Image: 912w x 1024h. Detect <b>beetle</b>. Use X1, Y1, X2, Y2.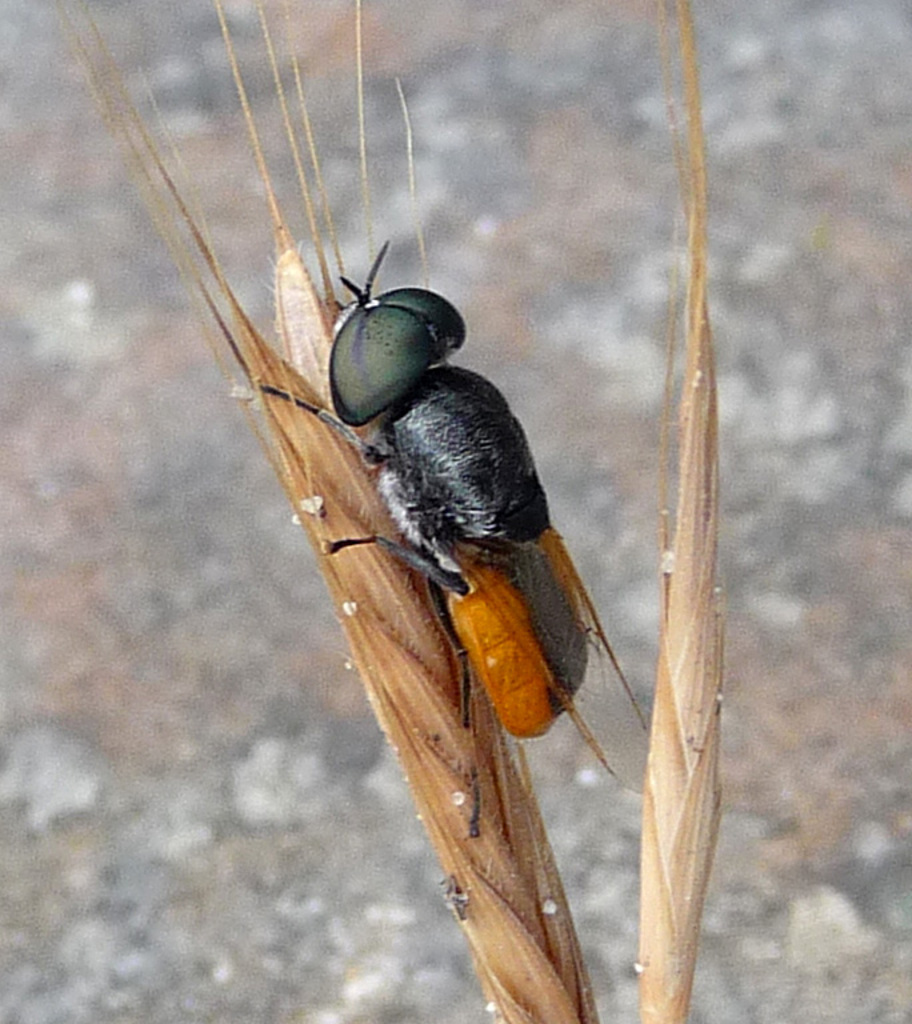
259, 211, 596, 736.
